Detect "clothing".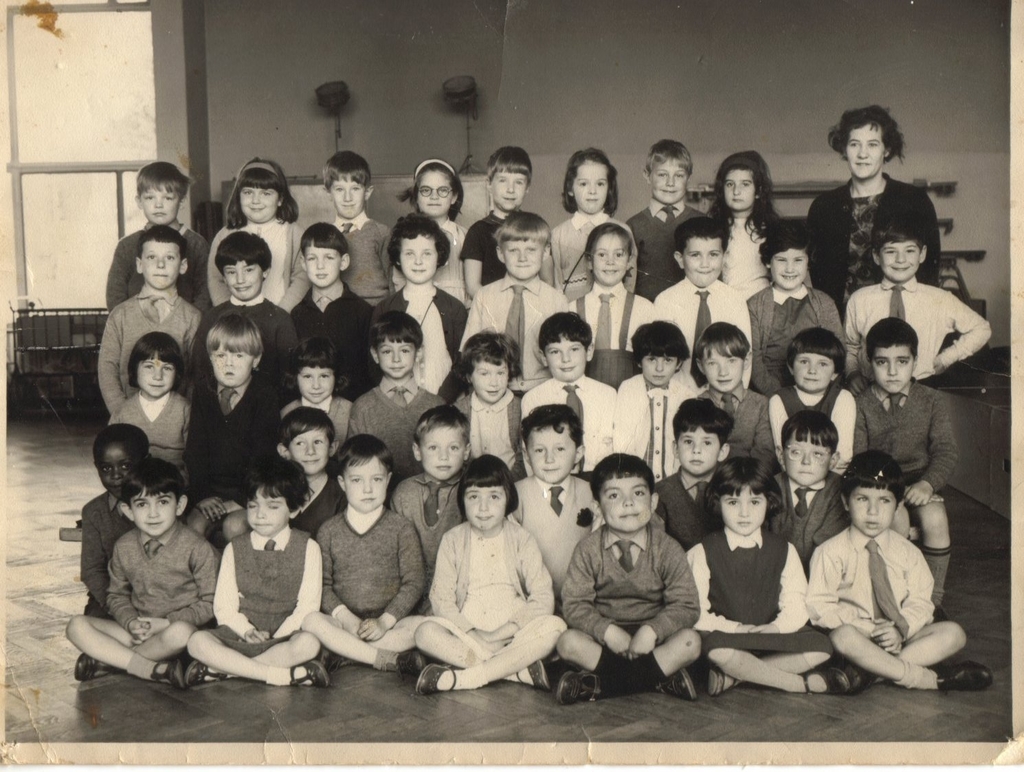
Detected at (x1=560, y1=518, x2=698, y2=663).
